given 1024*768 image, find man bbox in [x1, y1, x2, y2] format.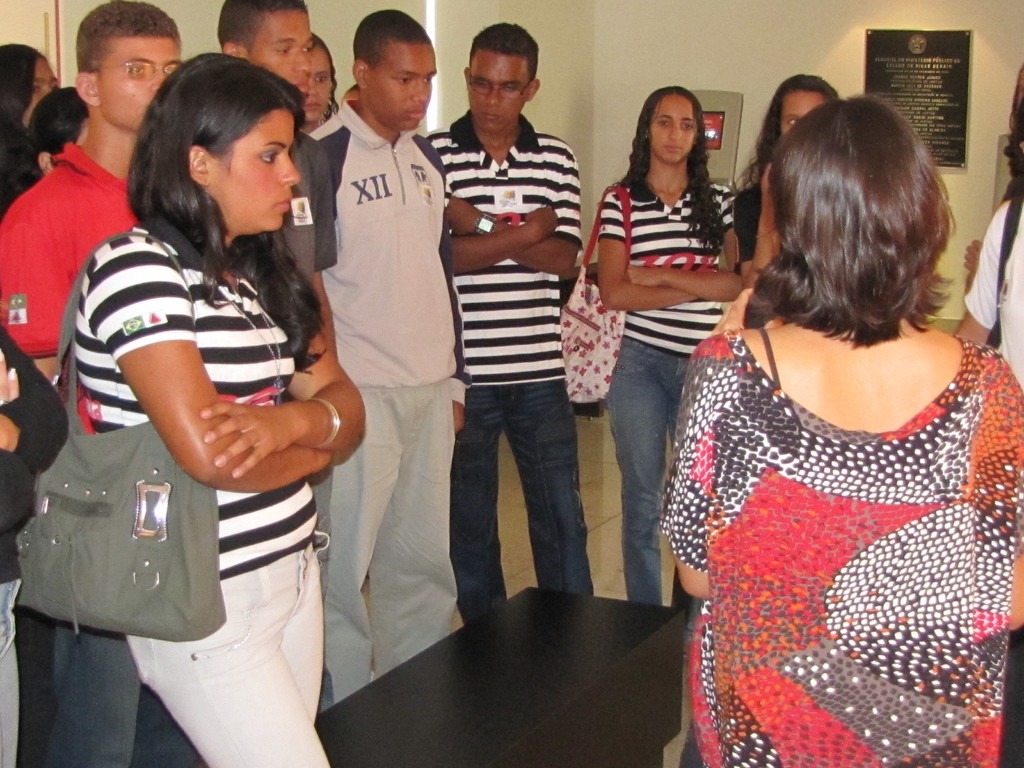
[423, 22, 593, 625].
